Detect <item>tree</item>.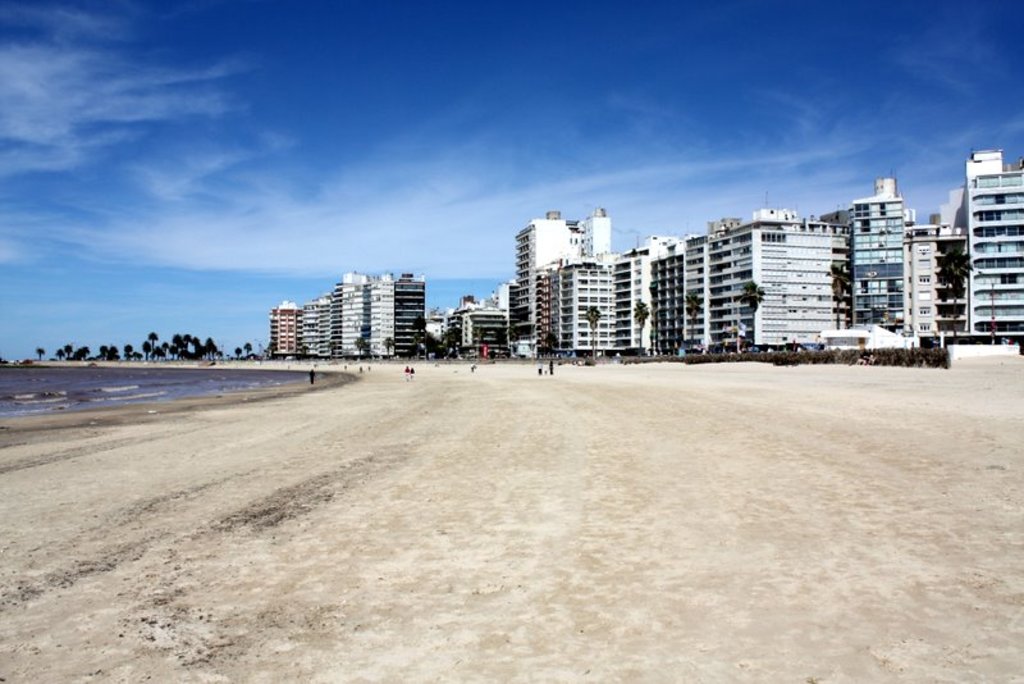
Detected at (823,263,851,329).
